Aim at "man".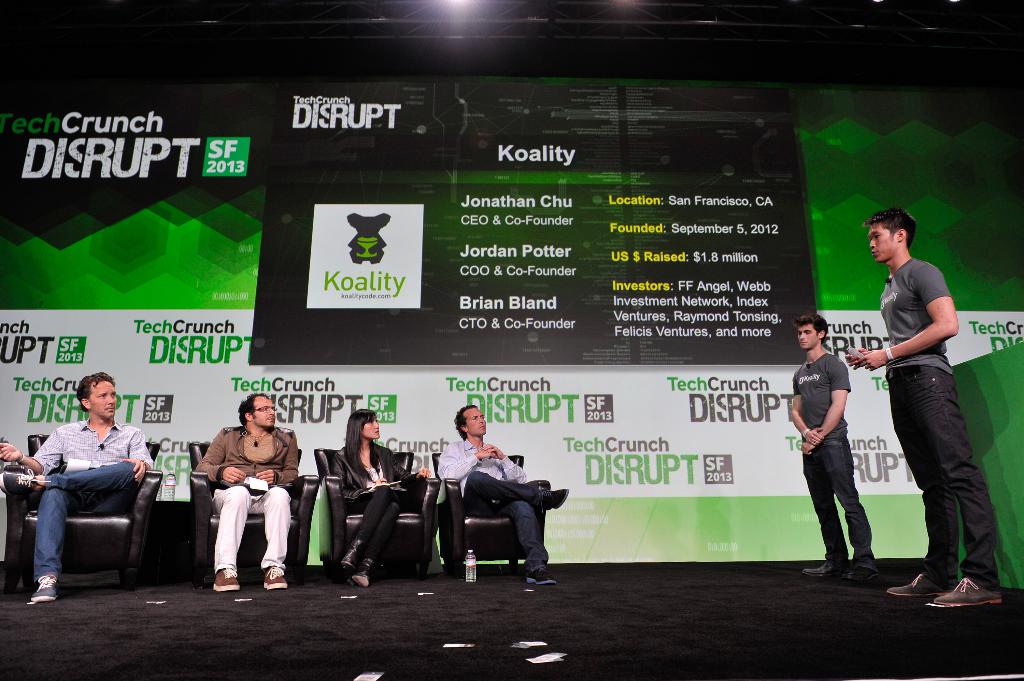
Aimed at (x1=0, y1=373, x2=154, y2=606).
